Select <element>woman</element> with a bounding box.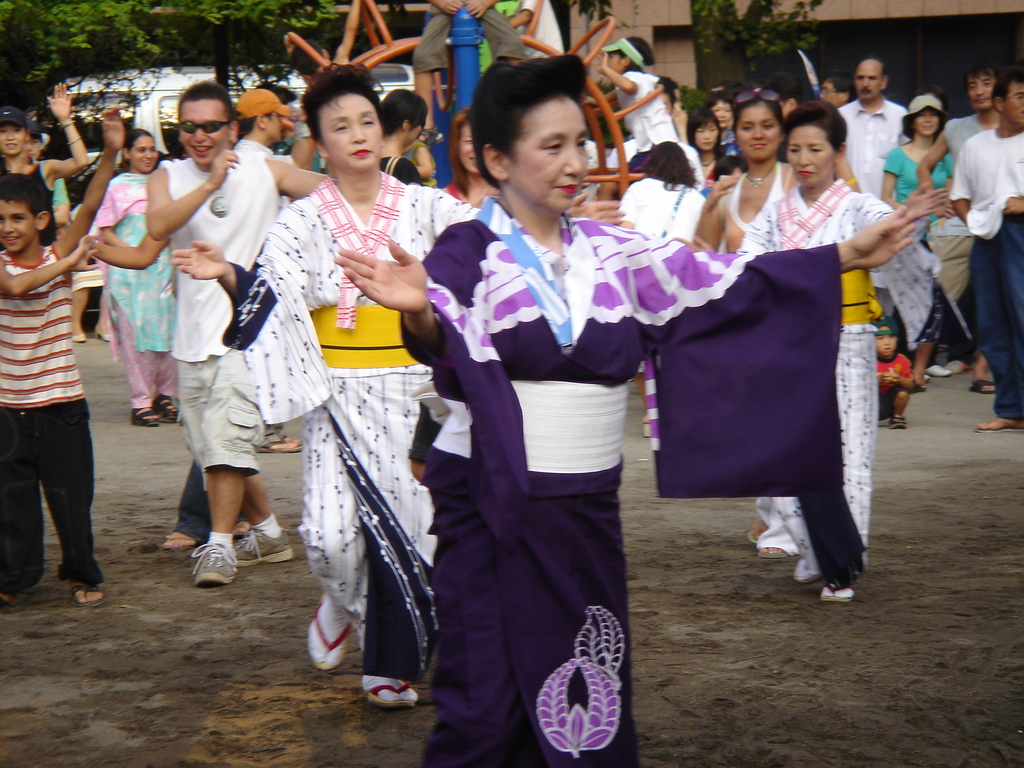
17/135/70/239.
